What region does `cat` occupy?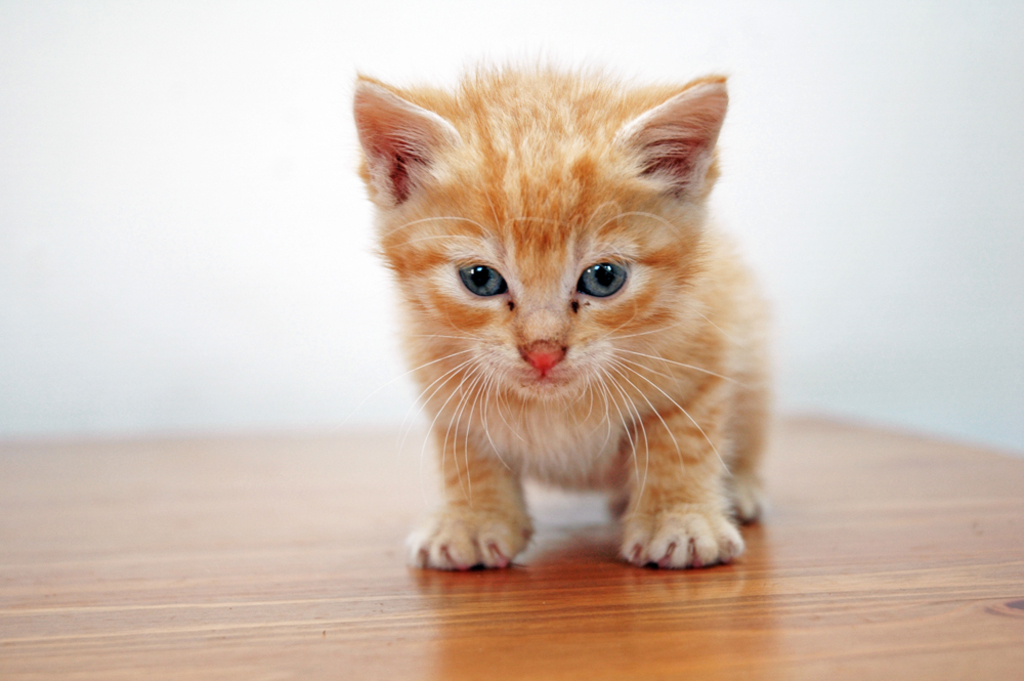
region(349, 42, 781, 570).
